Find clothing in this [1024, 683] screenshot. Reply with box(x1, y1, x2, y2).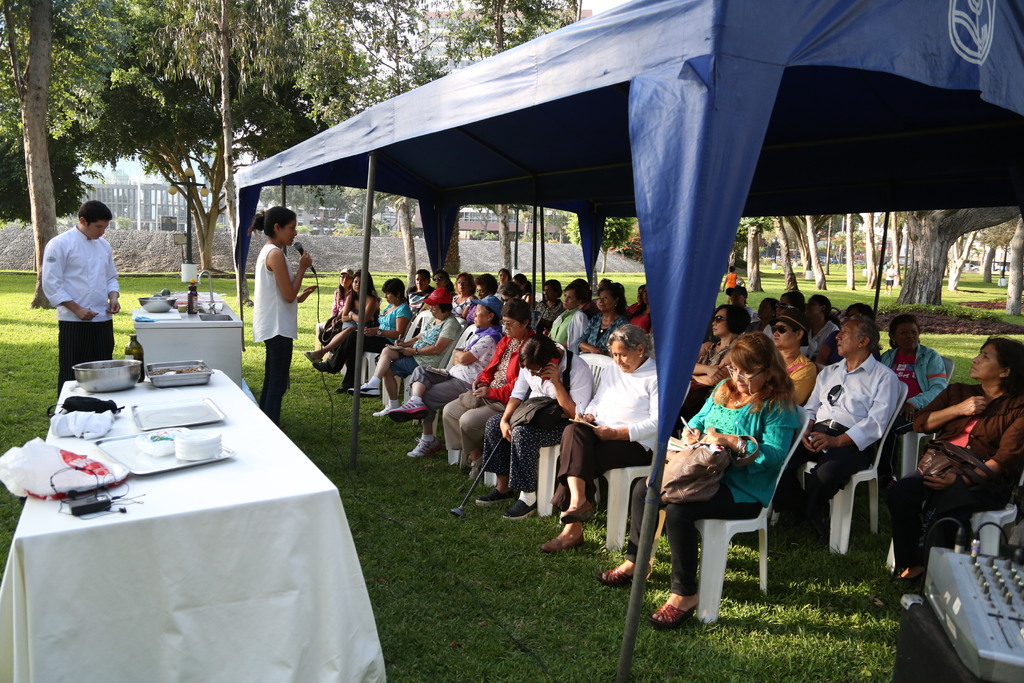
box(533, 298, 564, 327).
